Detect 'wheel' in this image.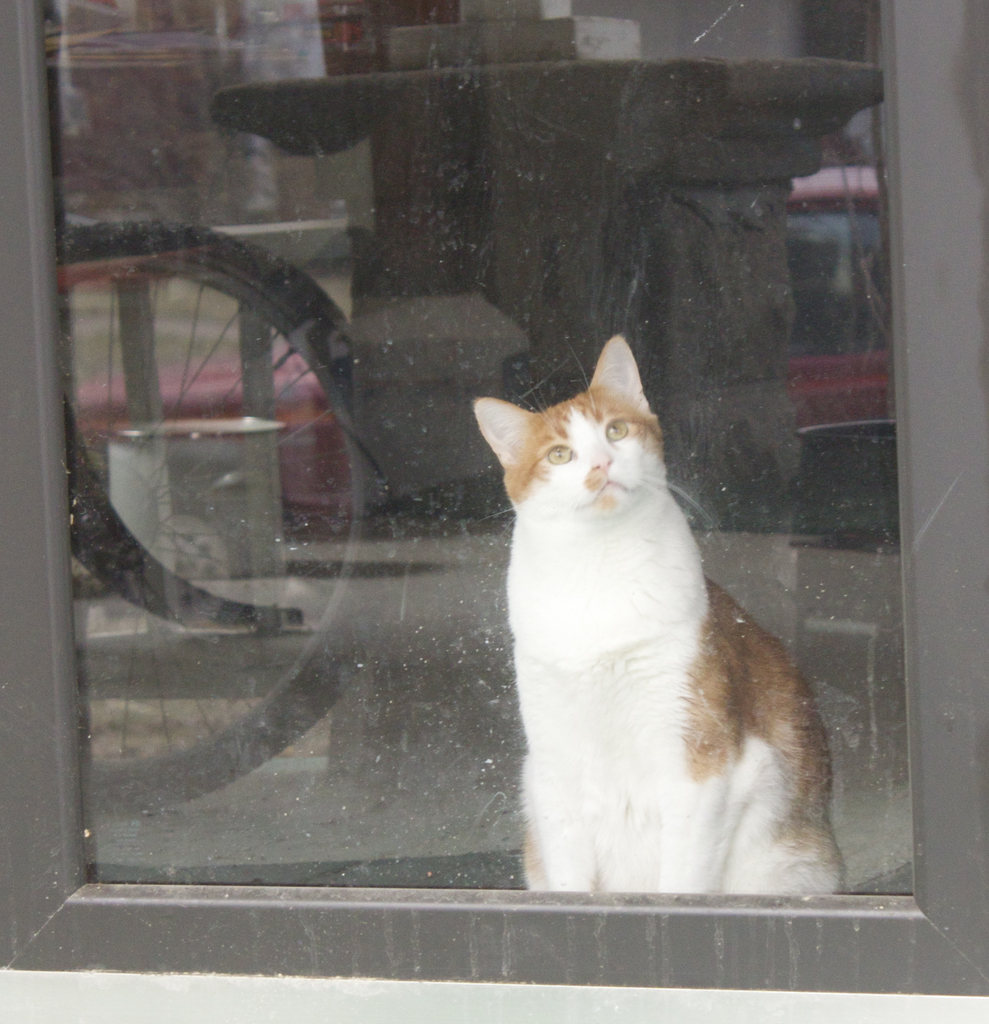
Detection: (42,214,428,822).
